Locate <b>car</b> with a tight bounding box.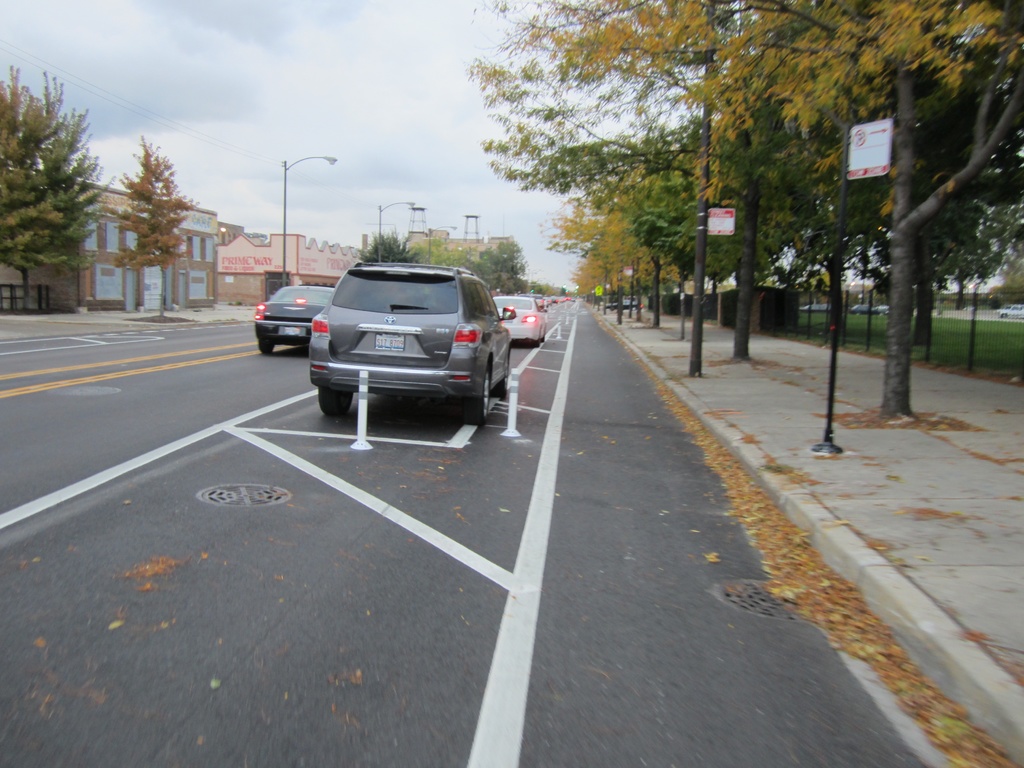
[left=493, top=292, right=548, bottom=346].
